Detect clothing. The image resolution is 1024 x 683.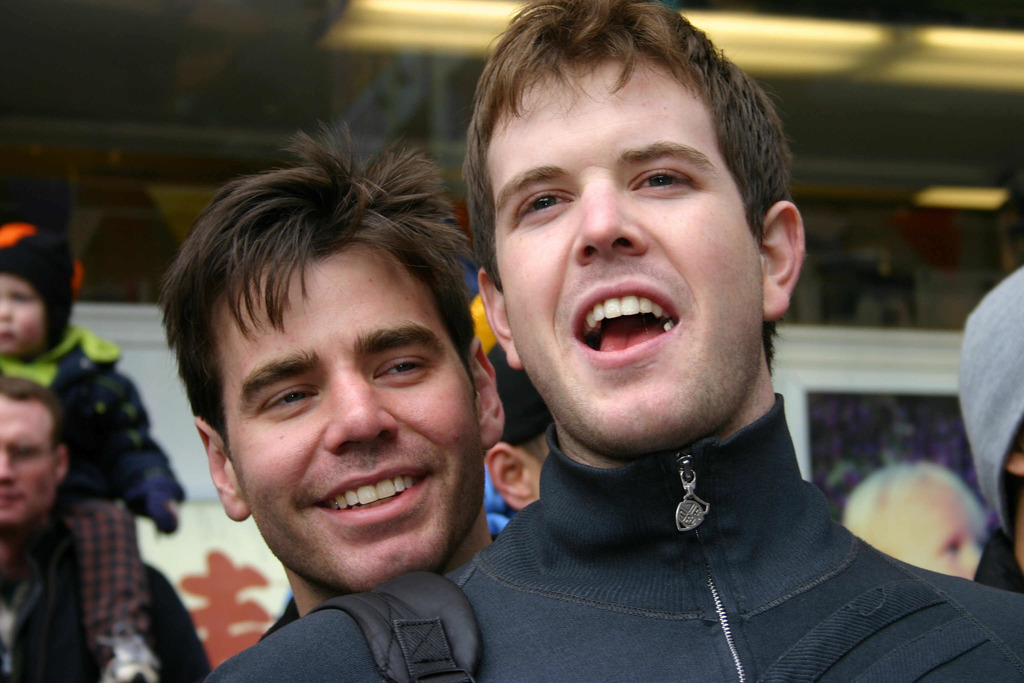
<region>203, 394, 1023, 682</region>.
